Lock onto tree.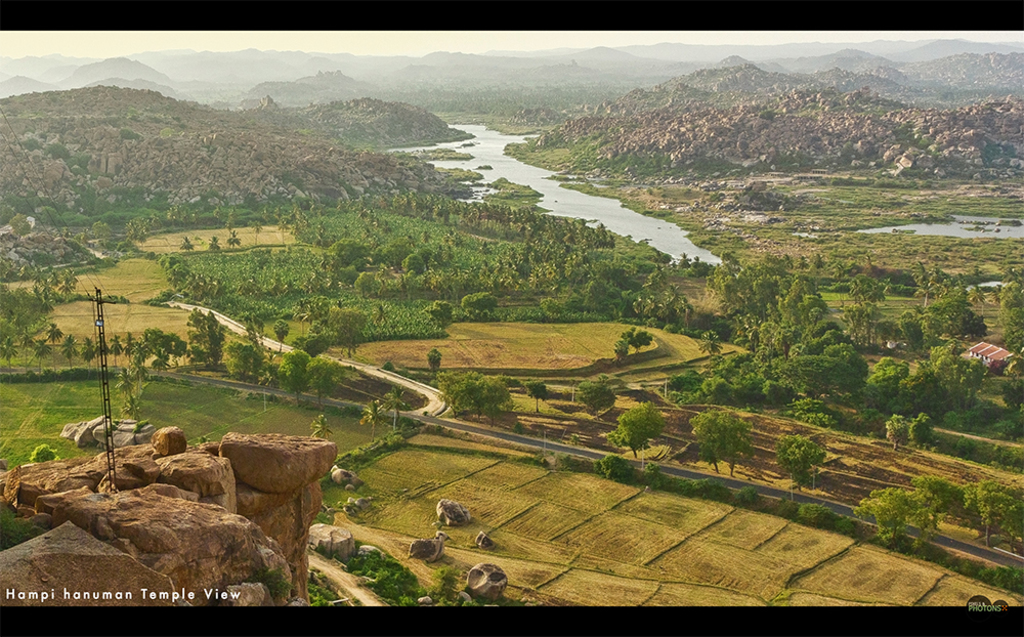
Locked: <region>614, 337, 633, 359</region>.
